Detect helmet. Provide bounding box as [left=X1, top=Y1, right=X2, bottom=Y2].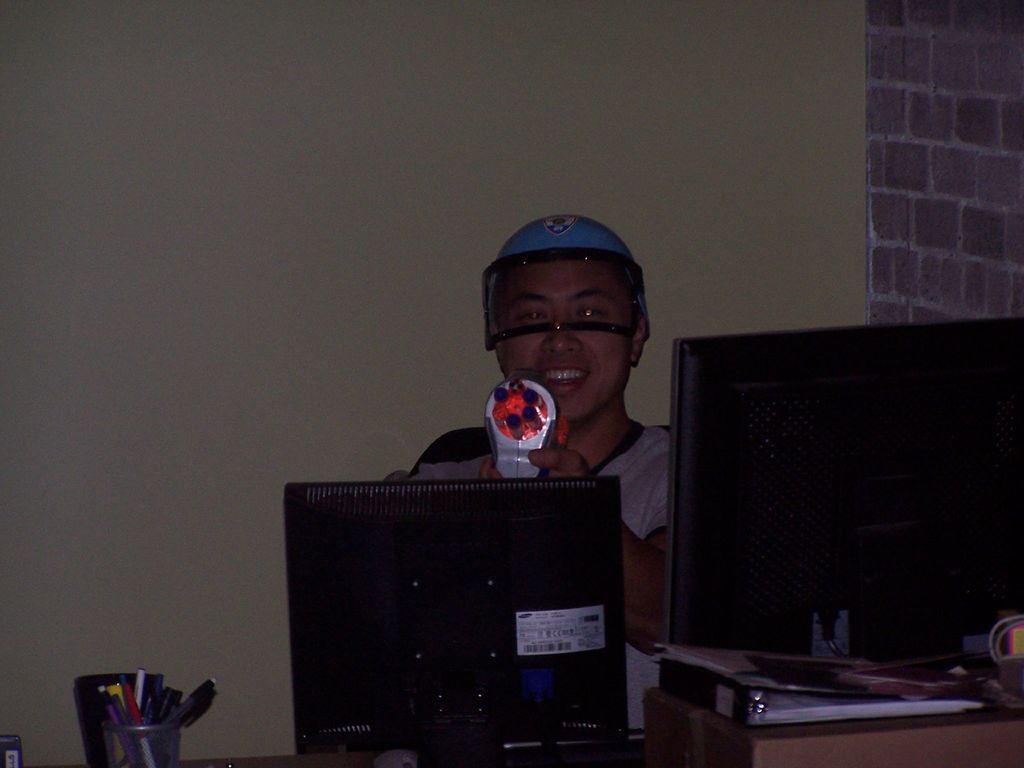
[left=486, top=211, right=656, bottom=353].
